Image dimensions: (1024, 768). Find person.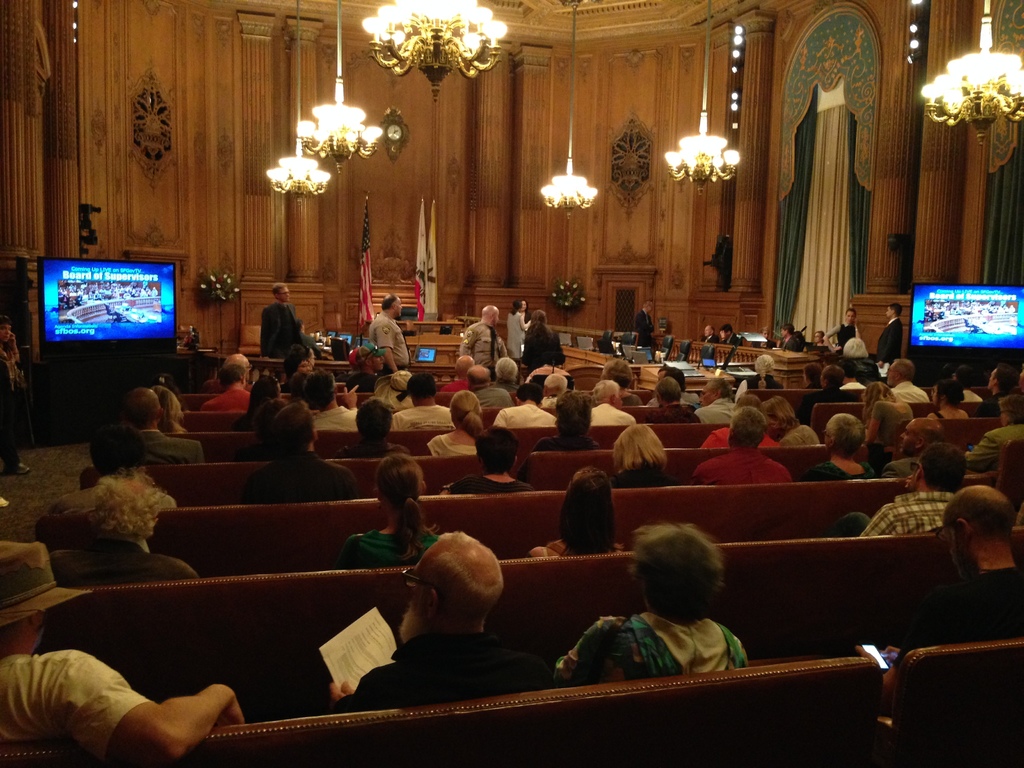
{"x1": 703, "y1": 394, "x2": 784, "y2": 451}.
